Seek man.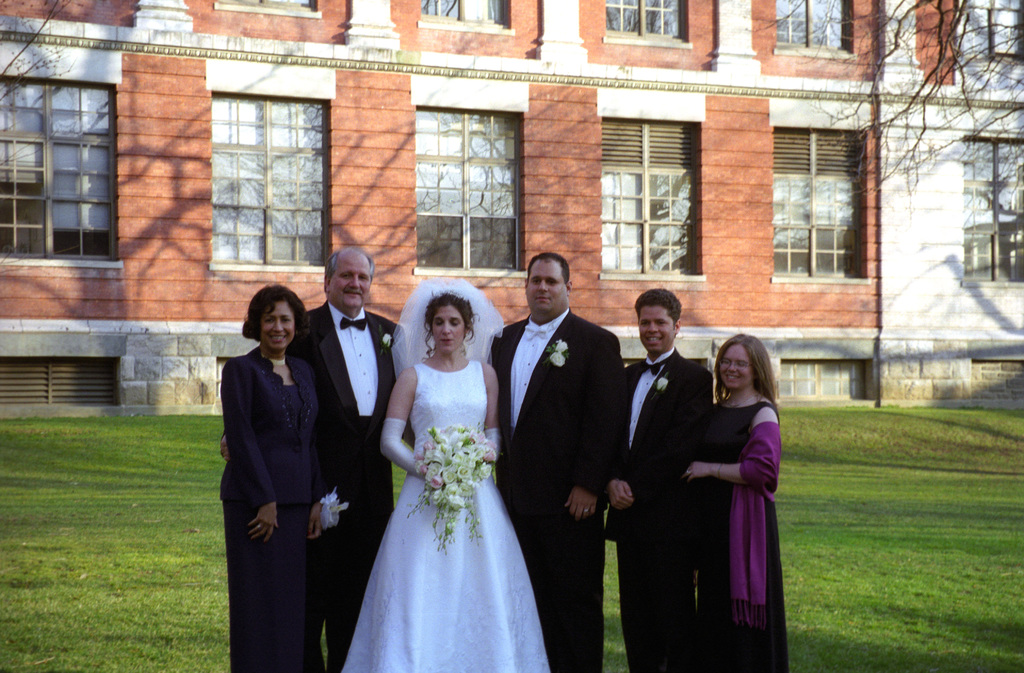
select_region(301, 250, 406, 672).
